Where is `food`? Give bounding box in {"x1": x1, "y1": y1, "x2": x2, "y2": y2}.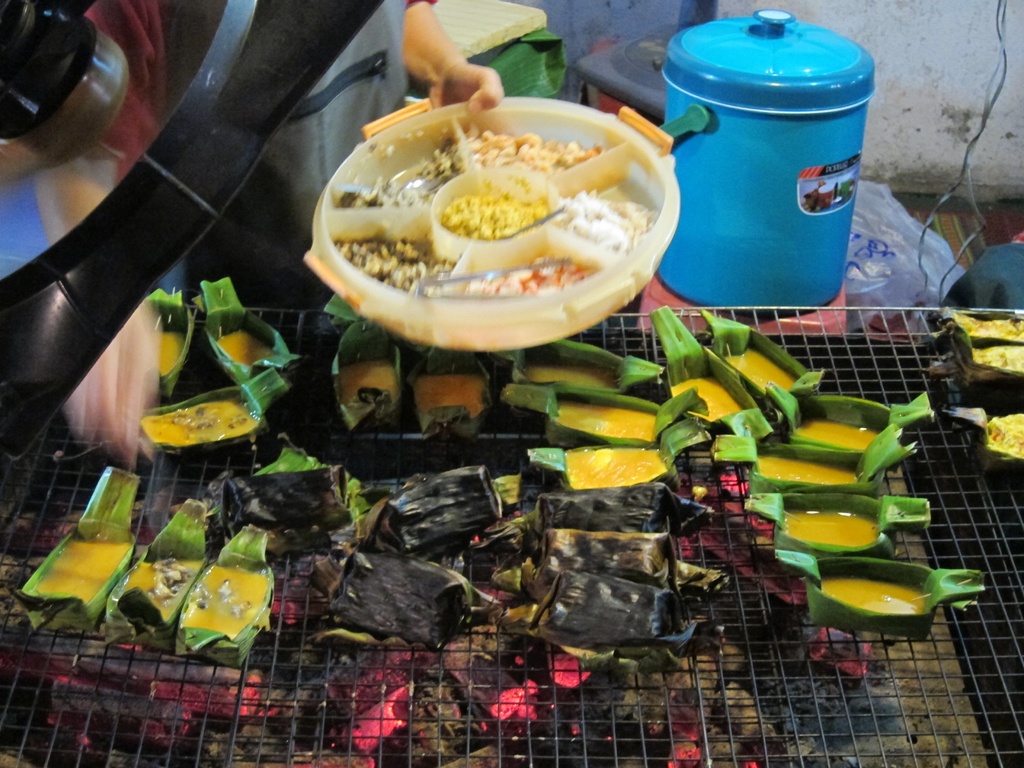
{"x1": 797, "y1": 415, "x2": 884, "y2": 450}.
